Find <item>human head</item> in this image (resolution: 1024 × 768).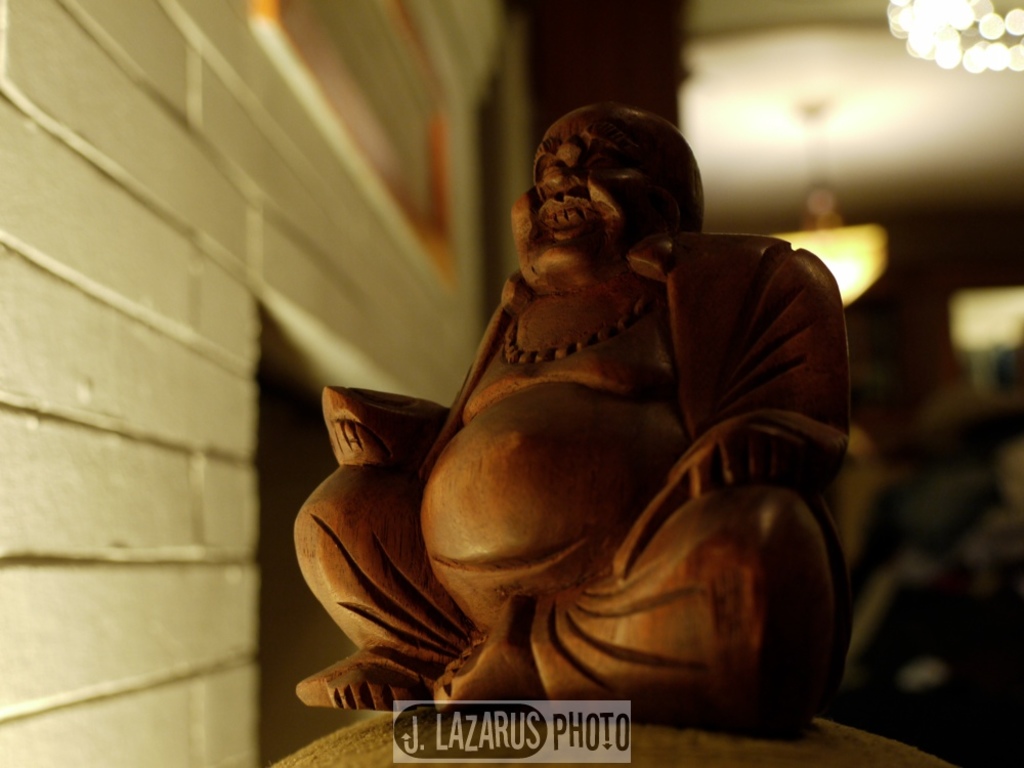
locate(509, 103, 710, 296).
